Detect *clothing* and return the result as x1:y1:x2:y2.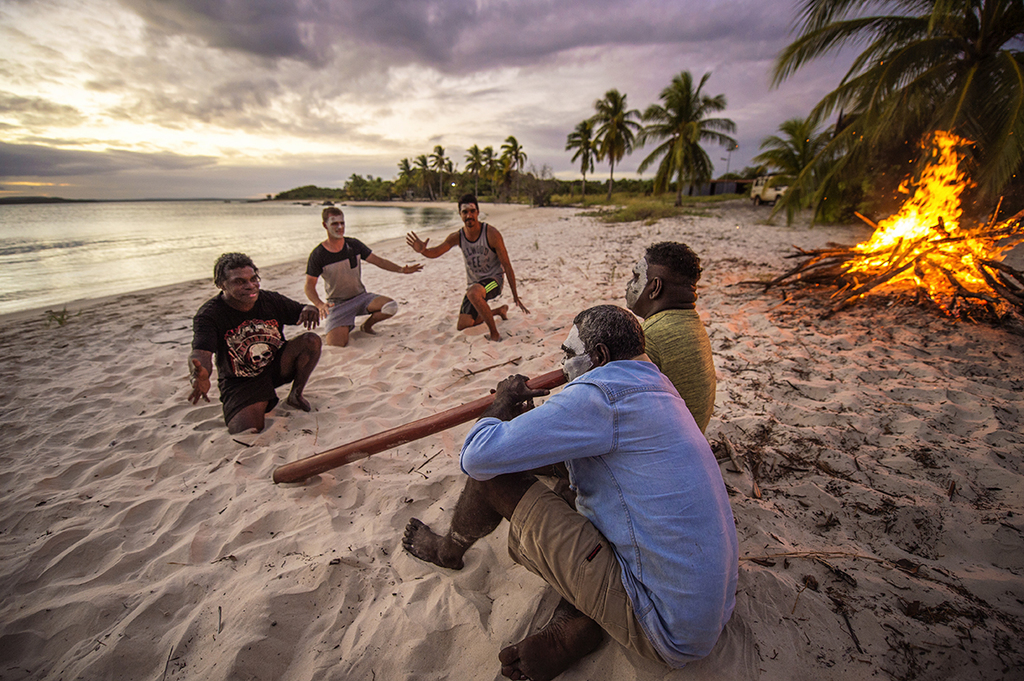
302:236:379:335.
